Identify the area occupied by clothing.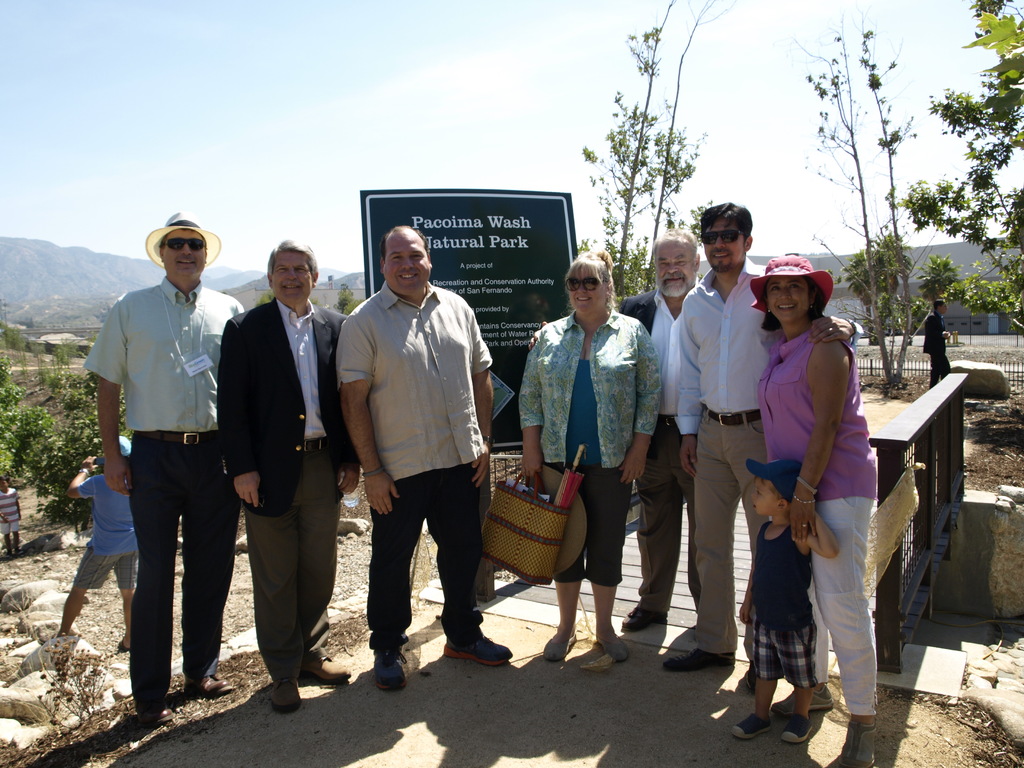
Area: (81,274,246,708).
